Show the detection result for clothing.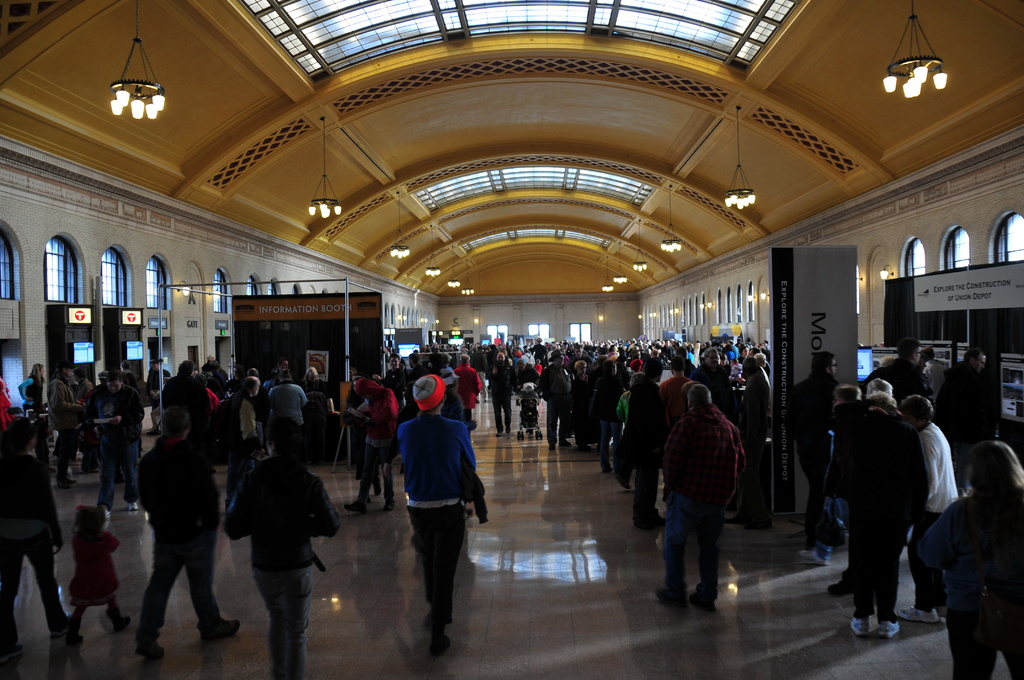
region(920, 490, 1023, 679).
